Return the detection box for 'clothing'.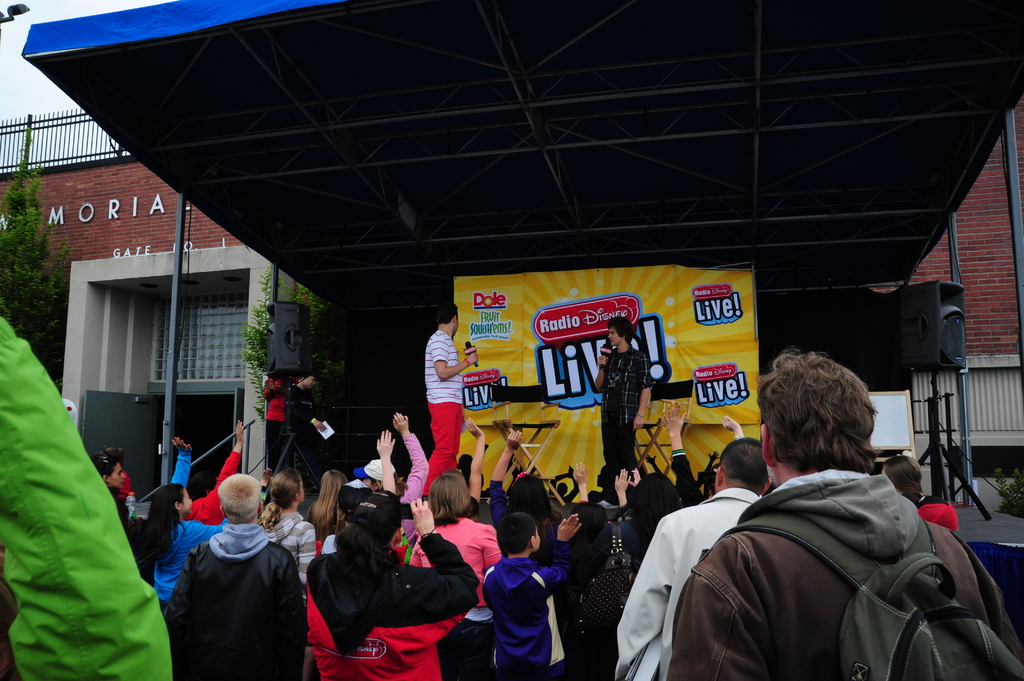
{"x1": 479, "y1": 538, "x2": 566, "y2": 680}.
